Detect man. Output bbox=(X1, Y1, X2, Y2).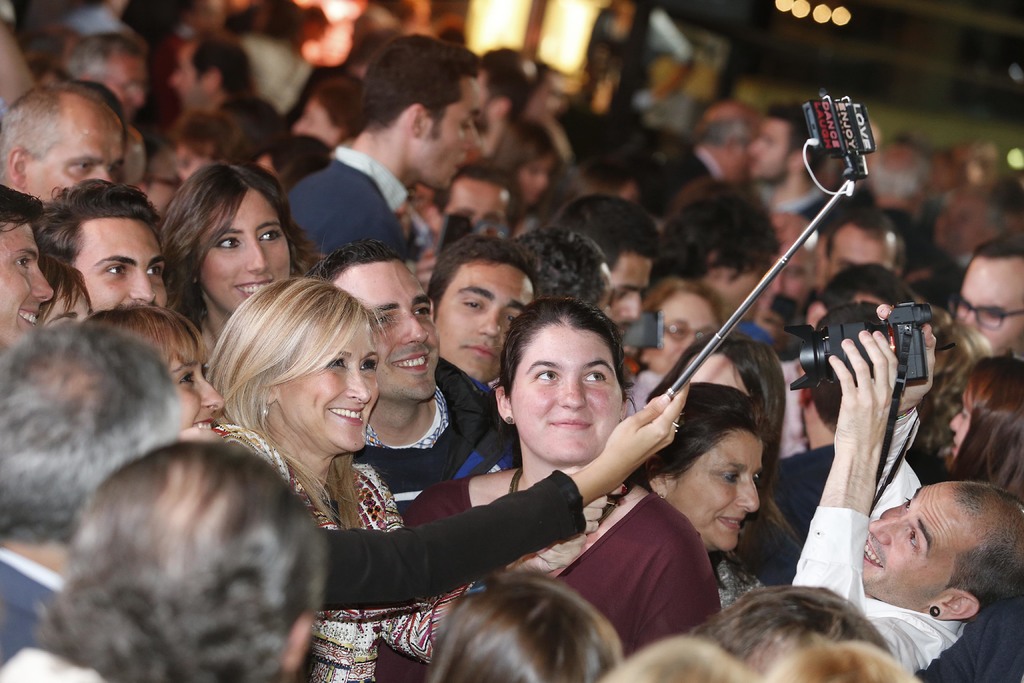
bbox=(44, 174, 172, 311).
